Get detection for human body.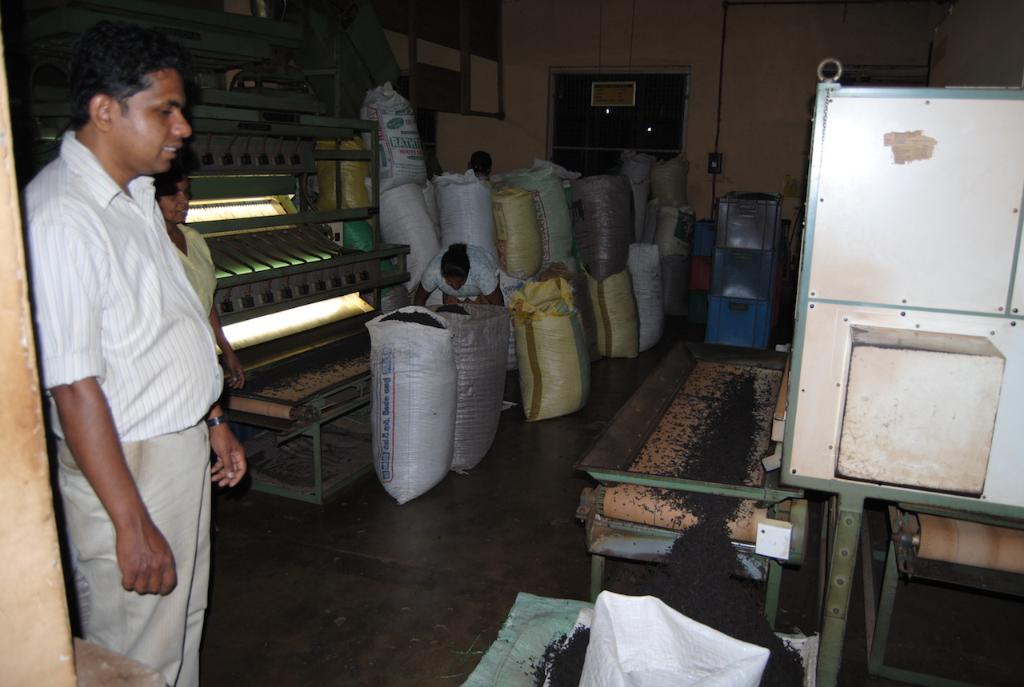
Detection: x1=154, y1=165, x2=238, y2=393.
